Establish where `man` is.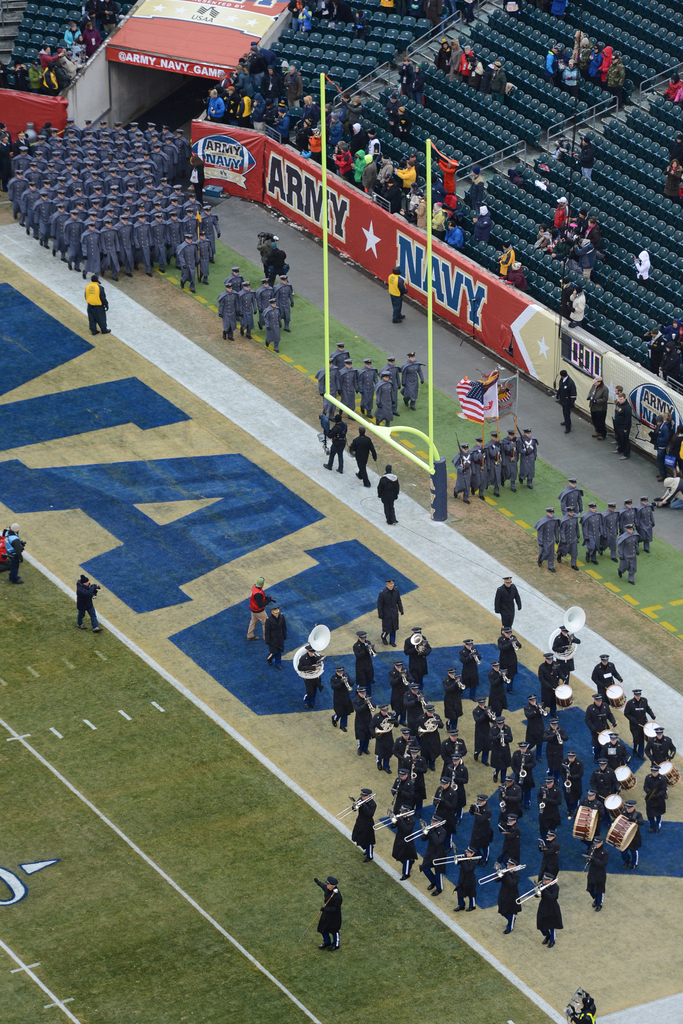
Established at 651 415 670 469.
